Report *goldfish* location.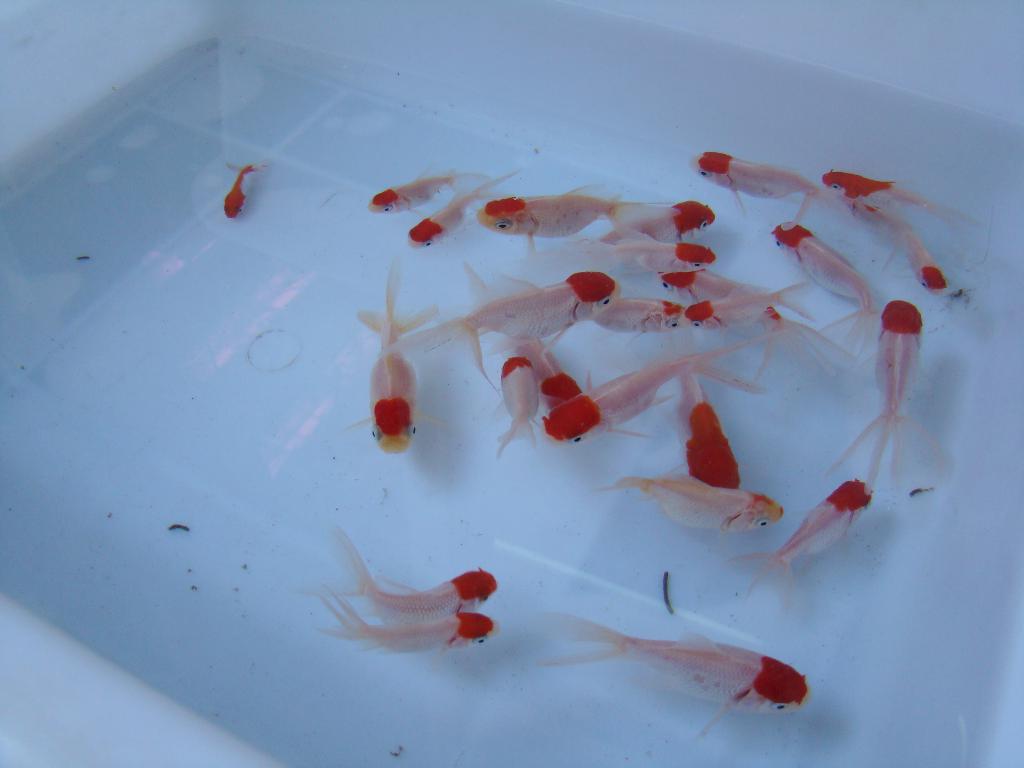
Report: [355,264,440,457].
